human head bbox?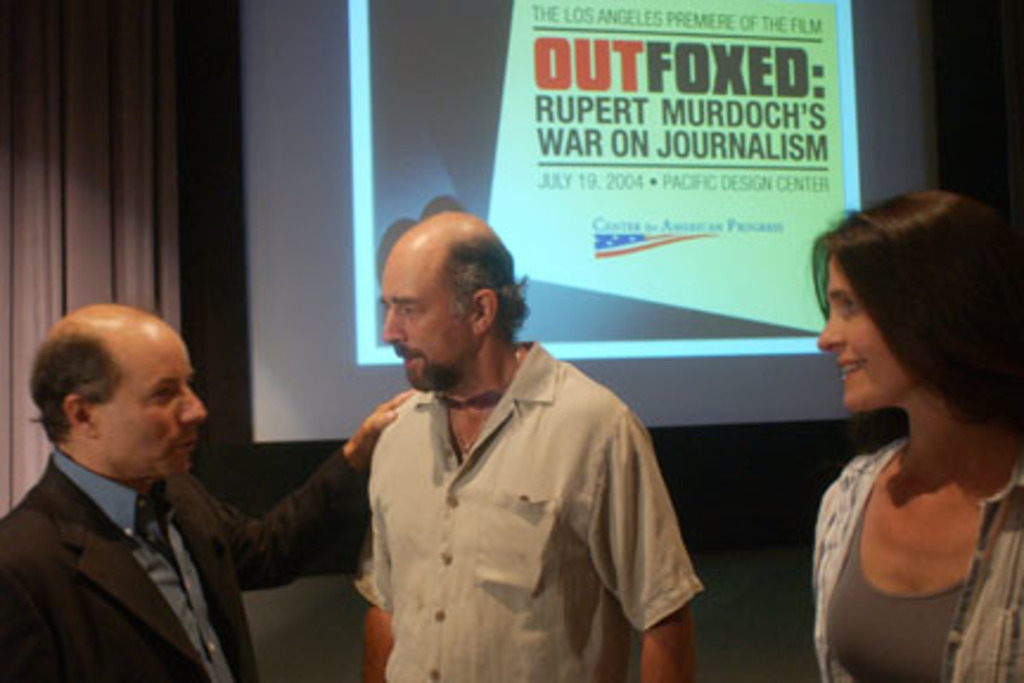
pyautogui.locateOnScreen(808, 183, 1022, 417)
